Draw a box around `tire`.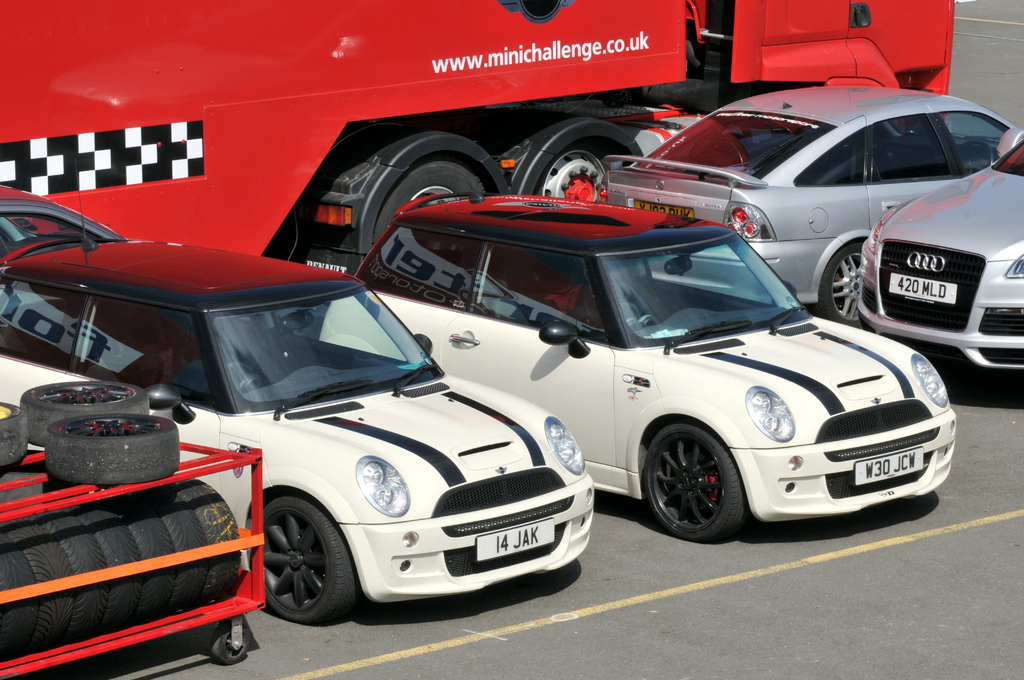
[x1=36, y1=509, x2=110, y2=644].
